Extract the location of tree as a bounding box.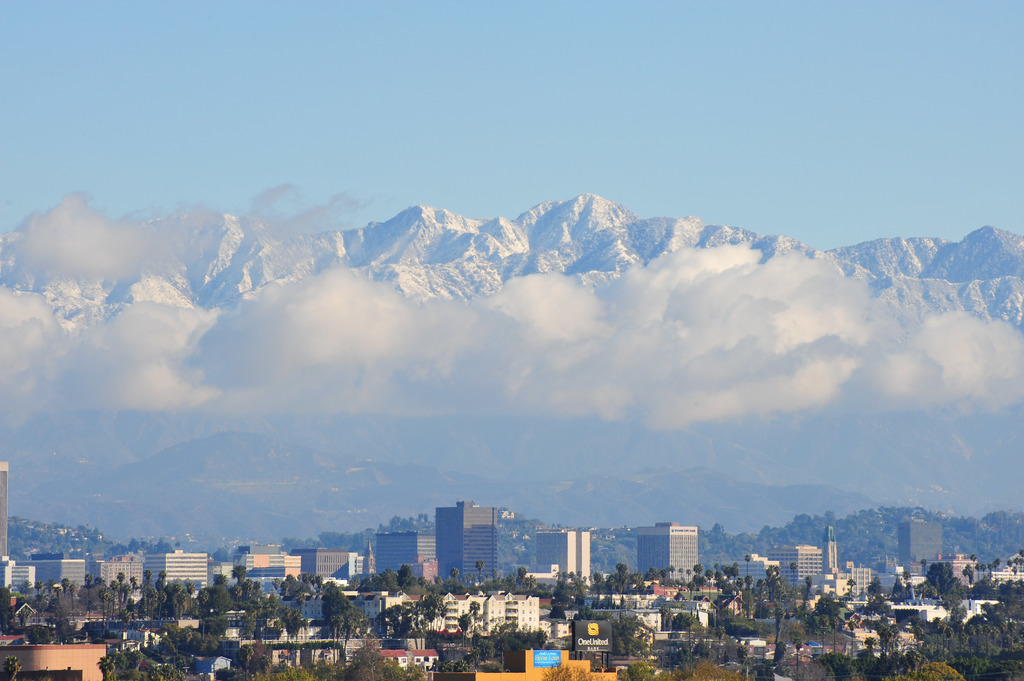
[99, 637, 193, 680].
